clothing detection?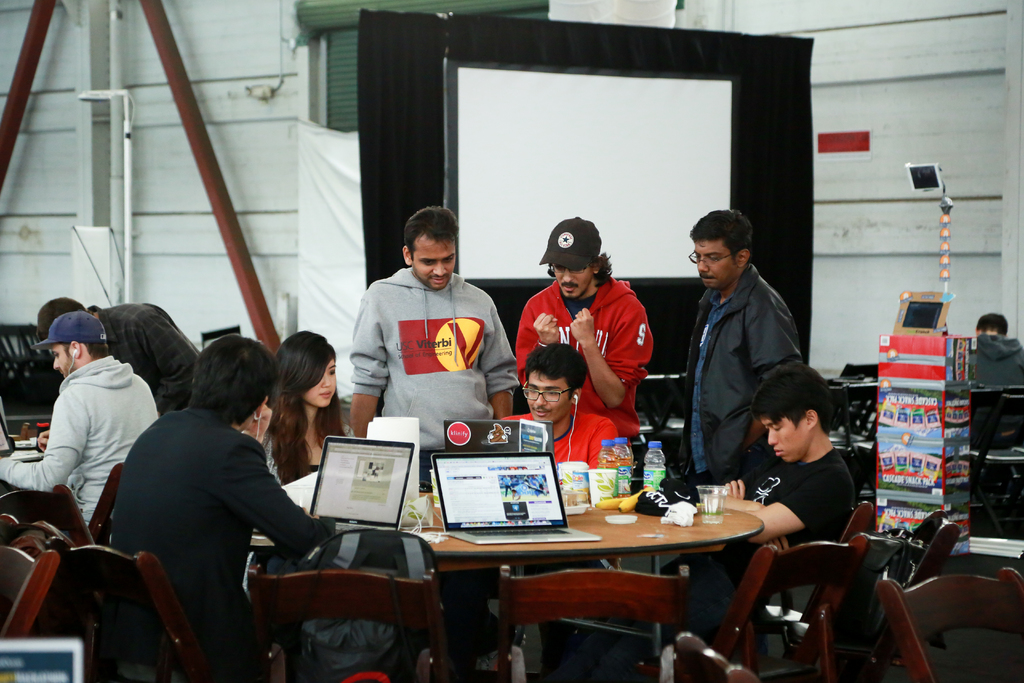
350 267 518 481
